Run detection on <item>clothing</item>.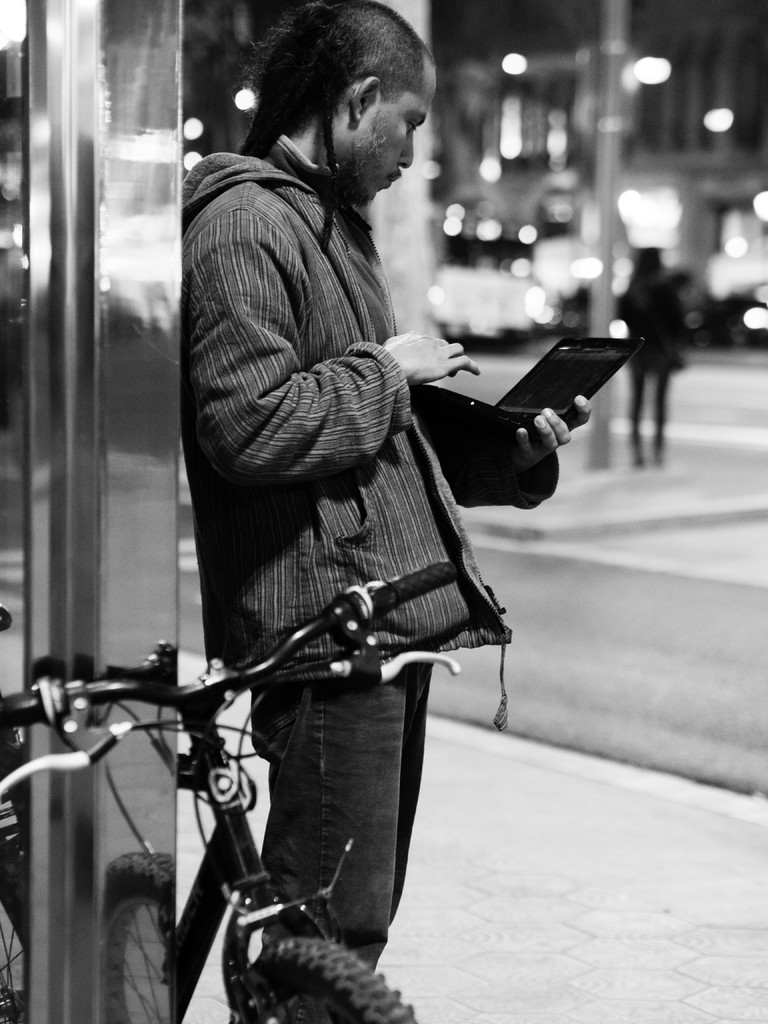
Result: 610:279:648:412.
